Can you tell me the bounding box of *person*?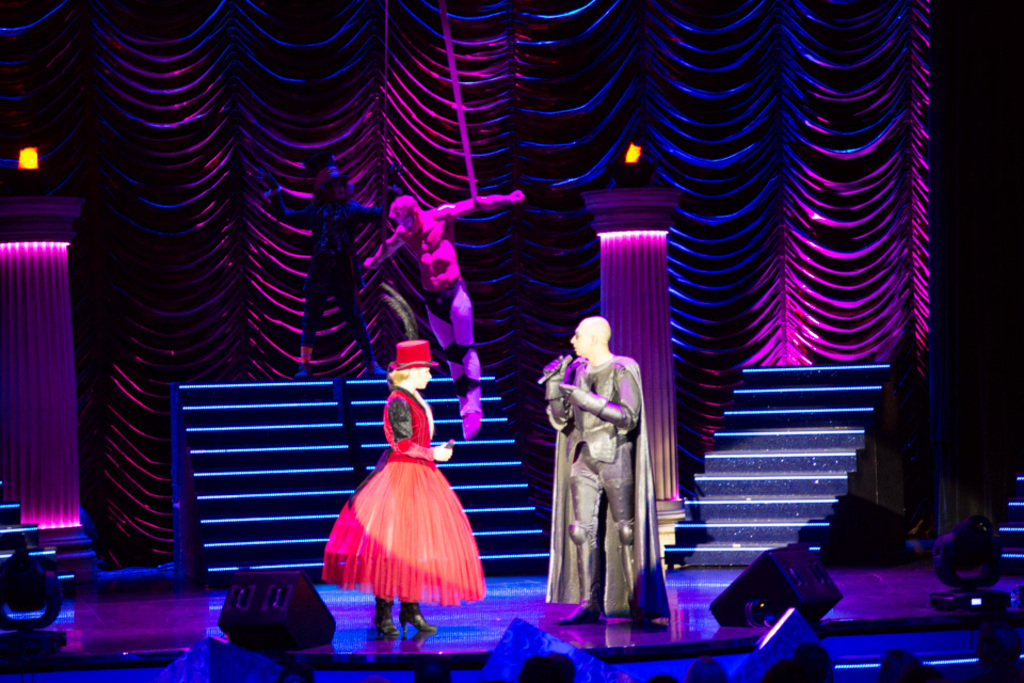
bbox=[366, 192, 522, 438].
